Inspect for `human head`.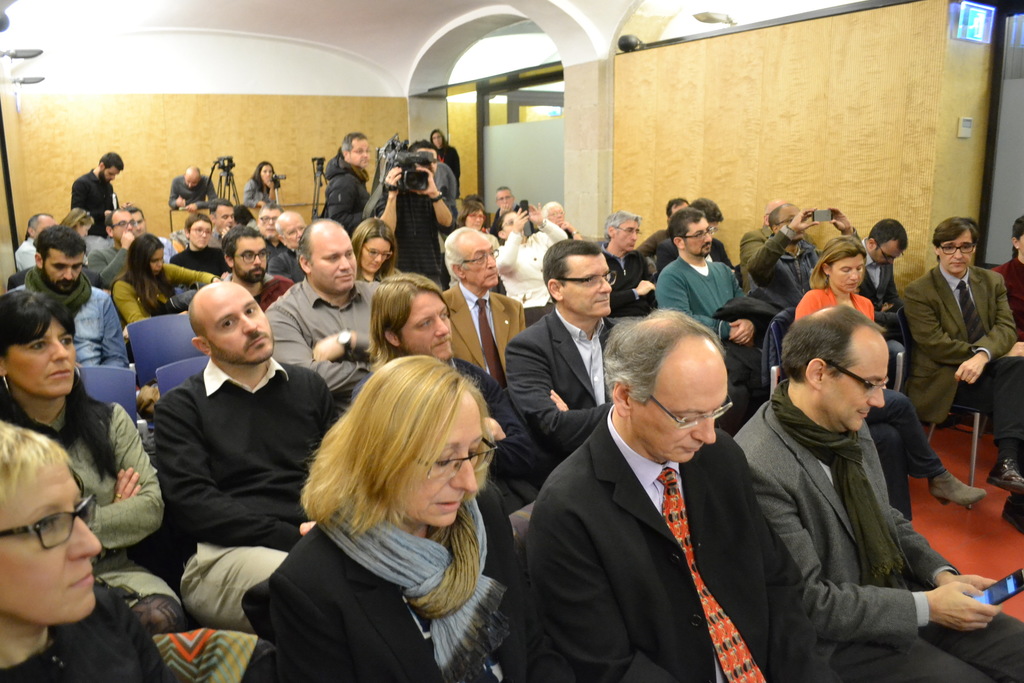
Inspection: (100, 210, 139, 242).
